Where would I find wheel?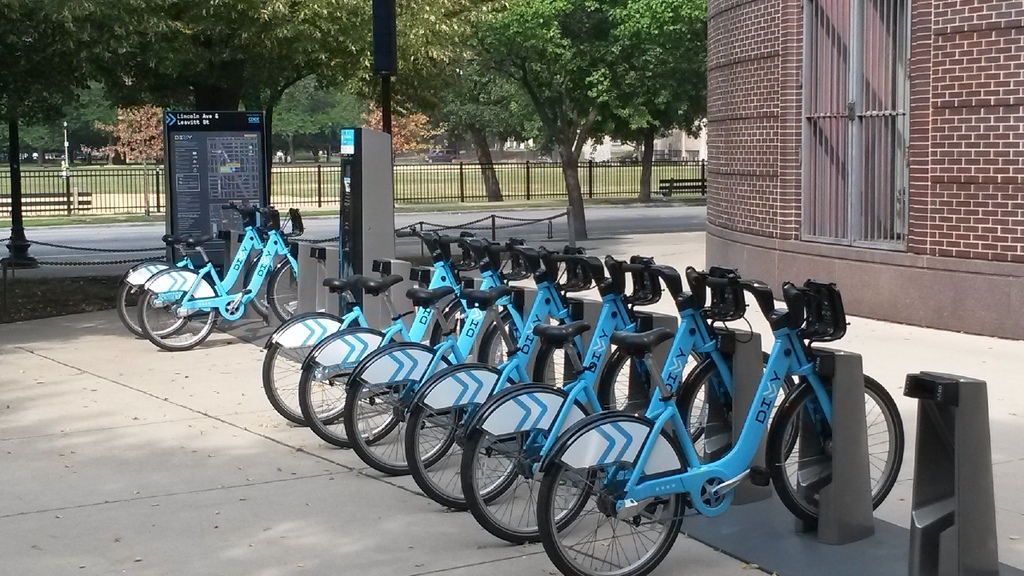
At box(591, 341, 710, 448).
